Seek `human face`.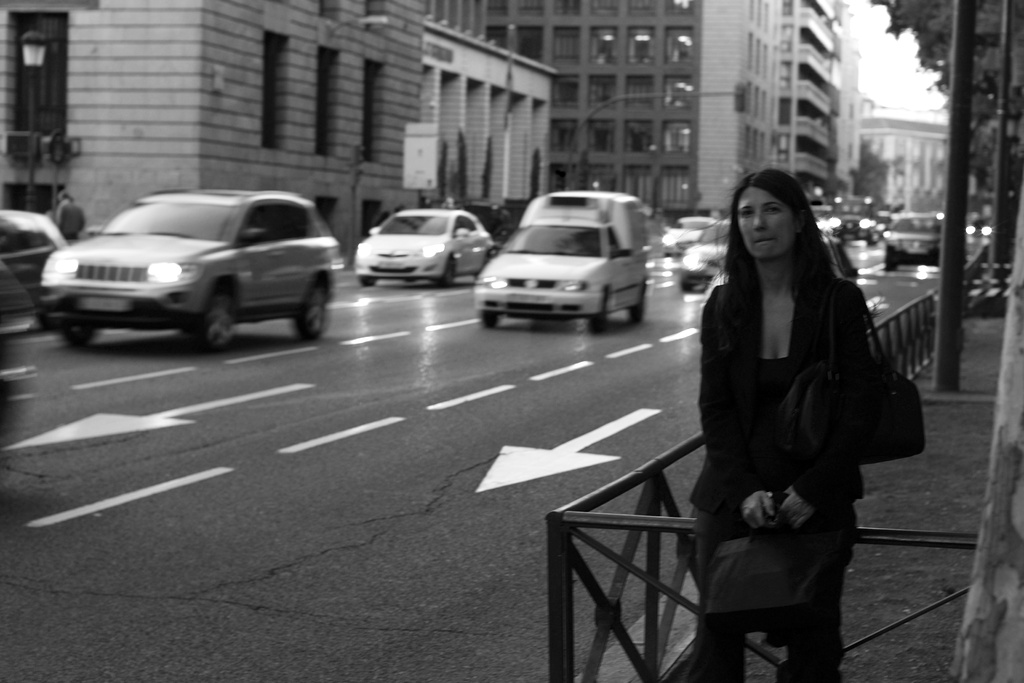
l=736, t=184, r=796, b=260.
